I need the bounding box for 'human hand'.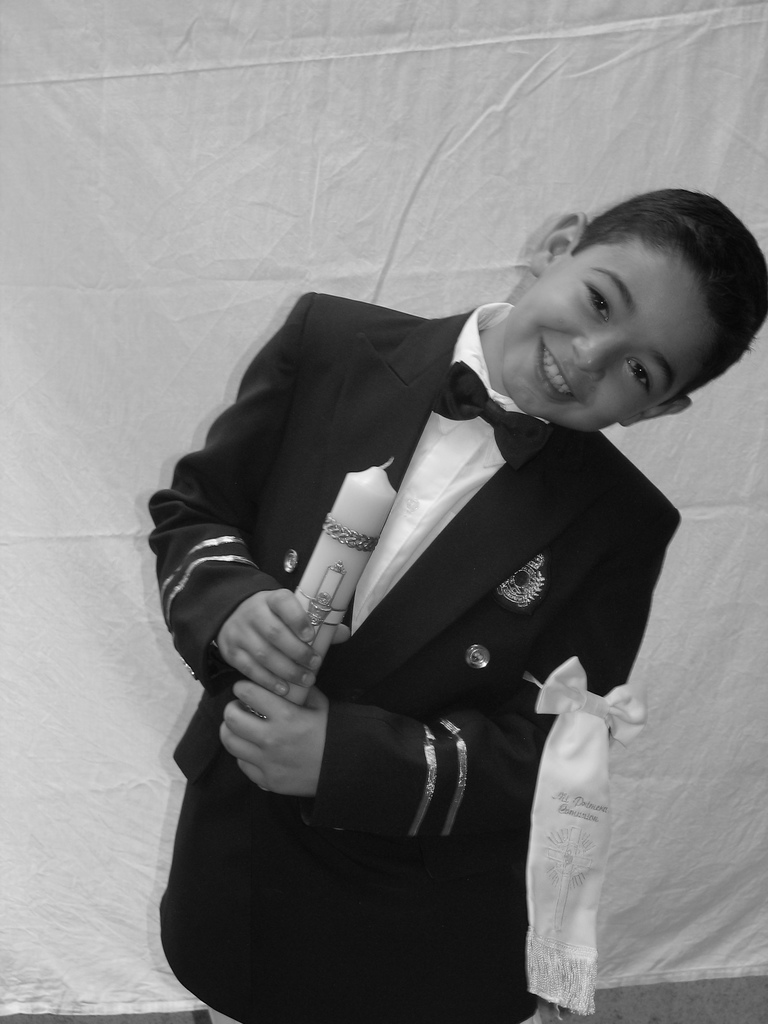
Here it is: locate(217, 685, 327, 799).
